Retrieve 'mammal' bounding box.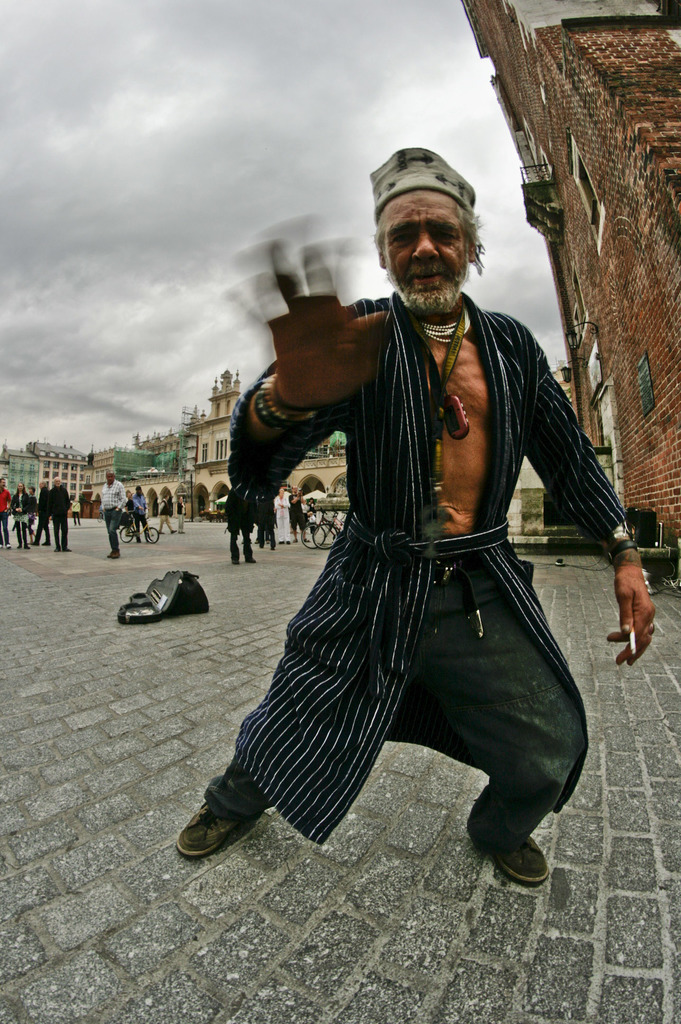
Bounding box: 272, 489, 289, 541.
